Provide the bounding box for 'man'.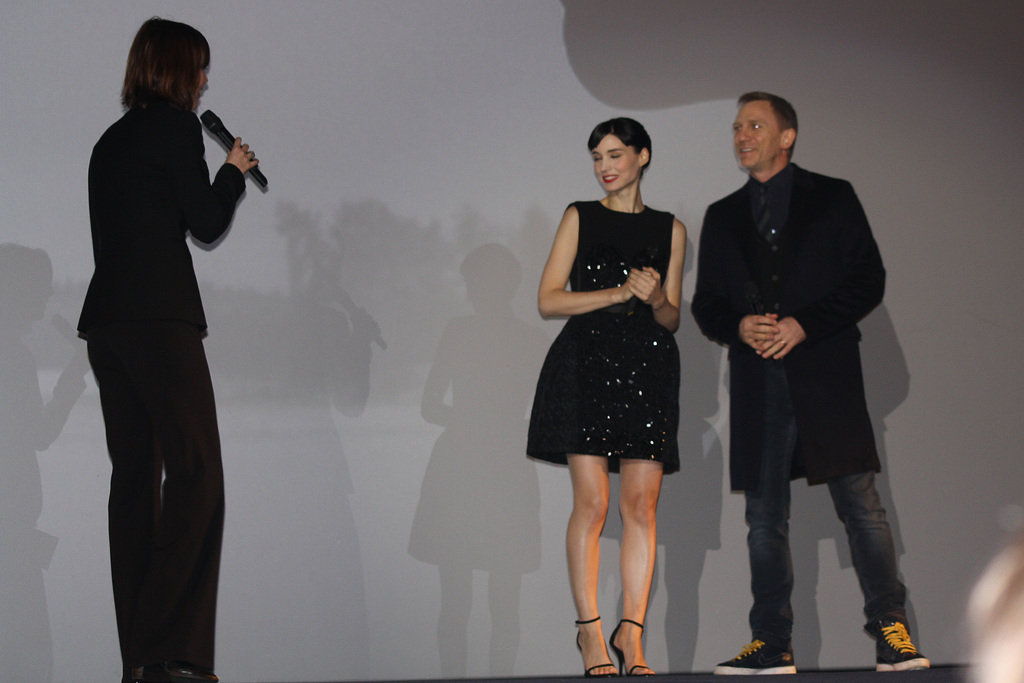
rect(689, 81, 906, 663).
